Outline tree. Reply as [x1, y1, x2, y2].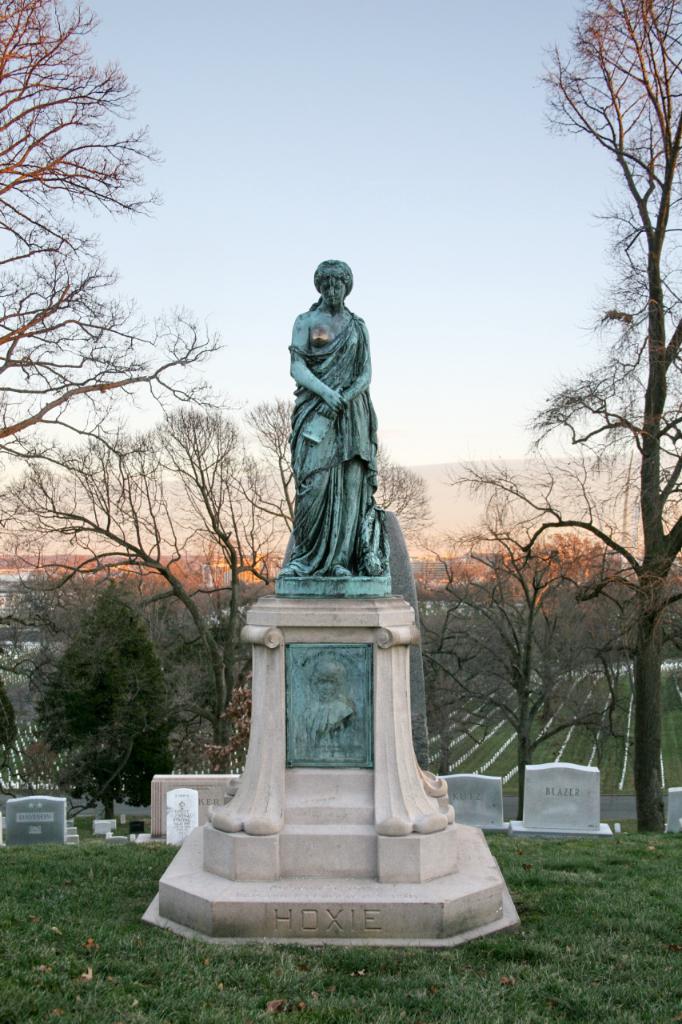
[168, 568, 245, 754].
